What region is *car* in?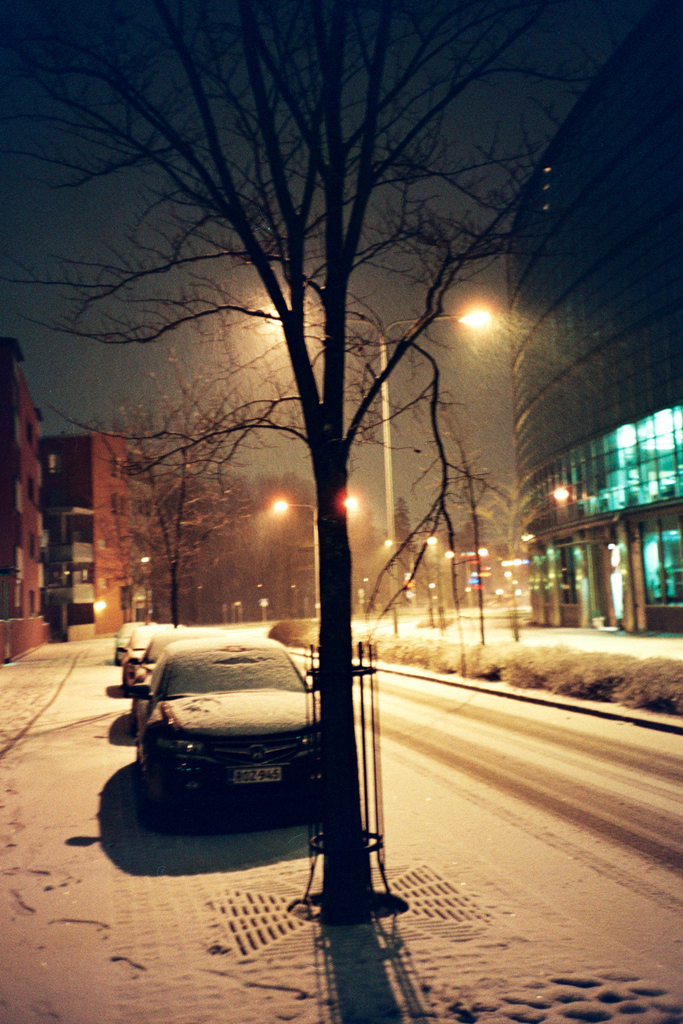
(127,625,231,724).
